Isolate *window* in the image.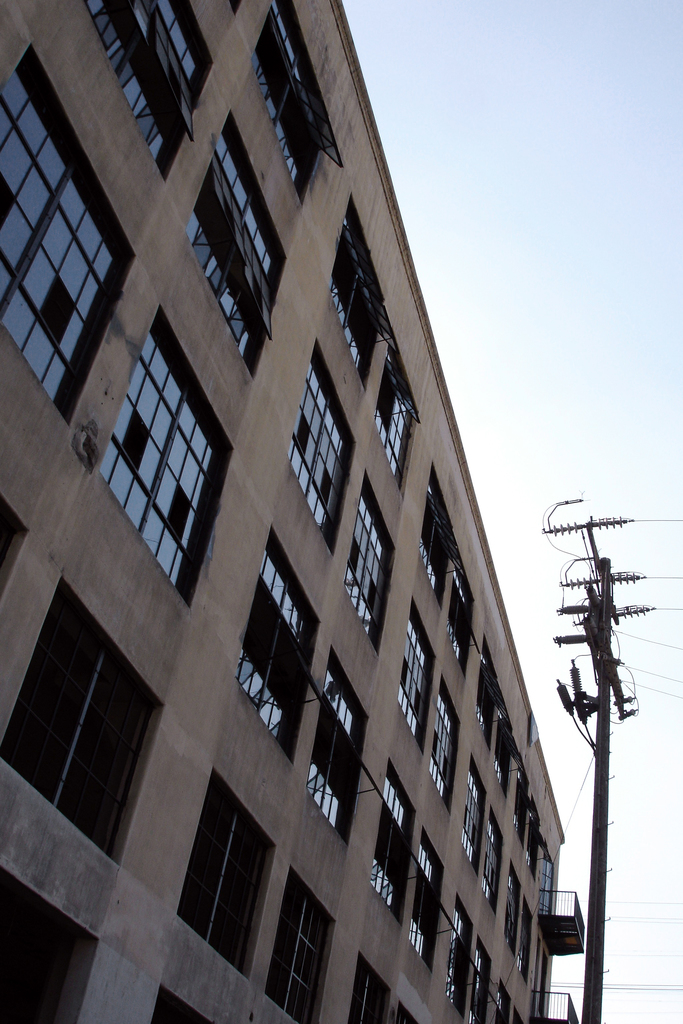
Isolated region: x1=470 y1=810 x2=506 y2=907.
